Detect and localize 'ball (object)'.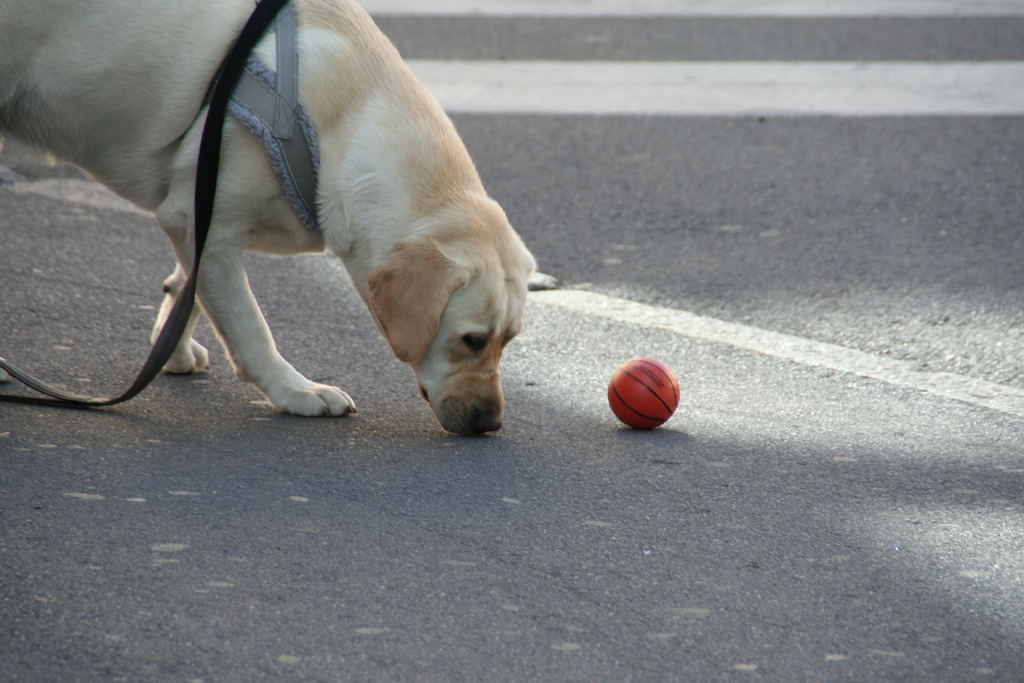
Localized at <region>608, 358, 678, 429</region>.
